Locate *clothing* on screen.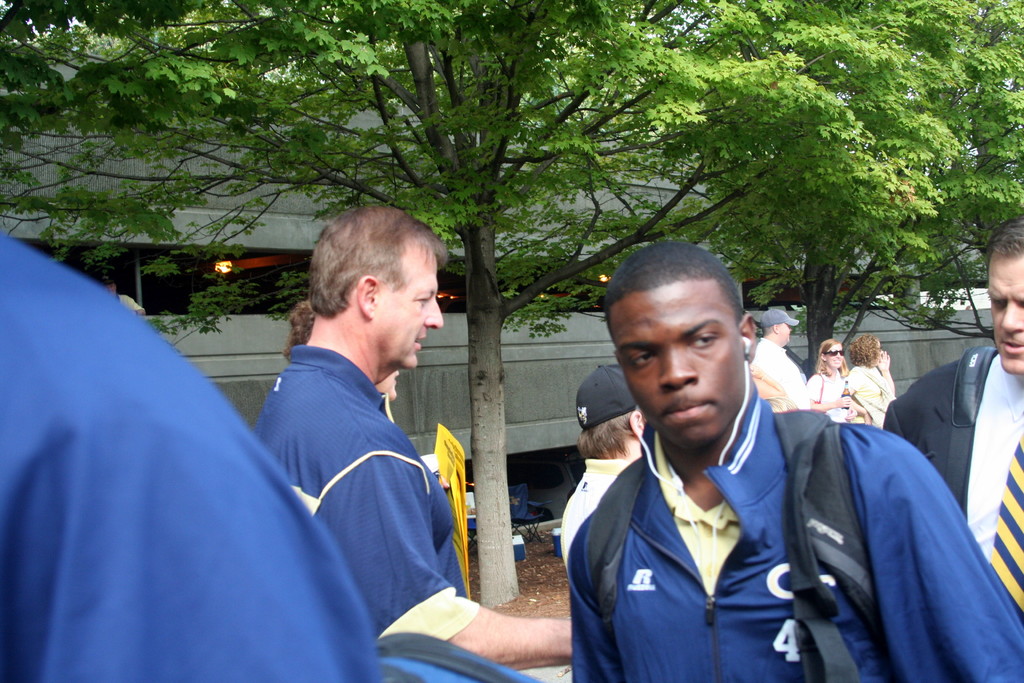
On screen at locate(875, 352, 1023, 621).
